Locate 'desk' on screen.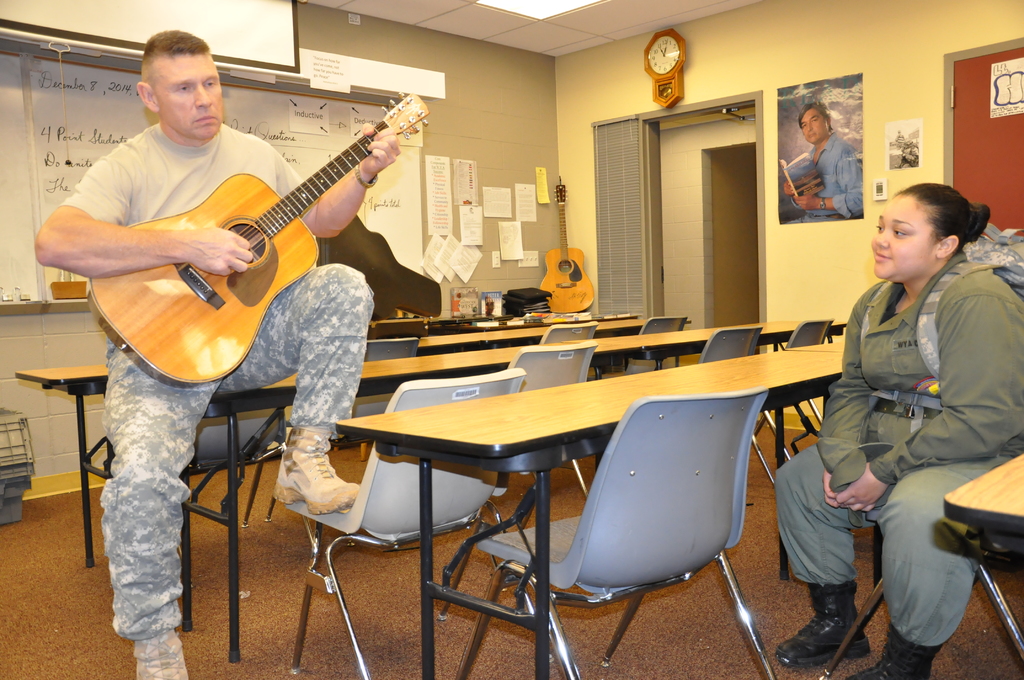
On screen at select_region(336, 348, 854, 679).
